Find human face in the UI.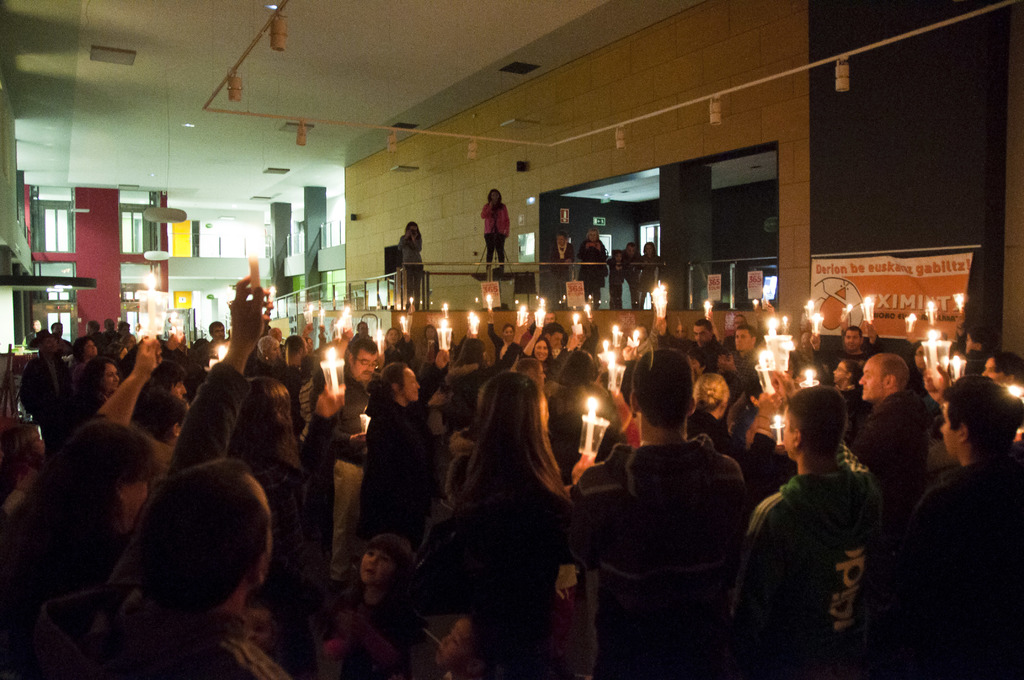
UI element at 831:361:846:381.
